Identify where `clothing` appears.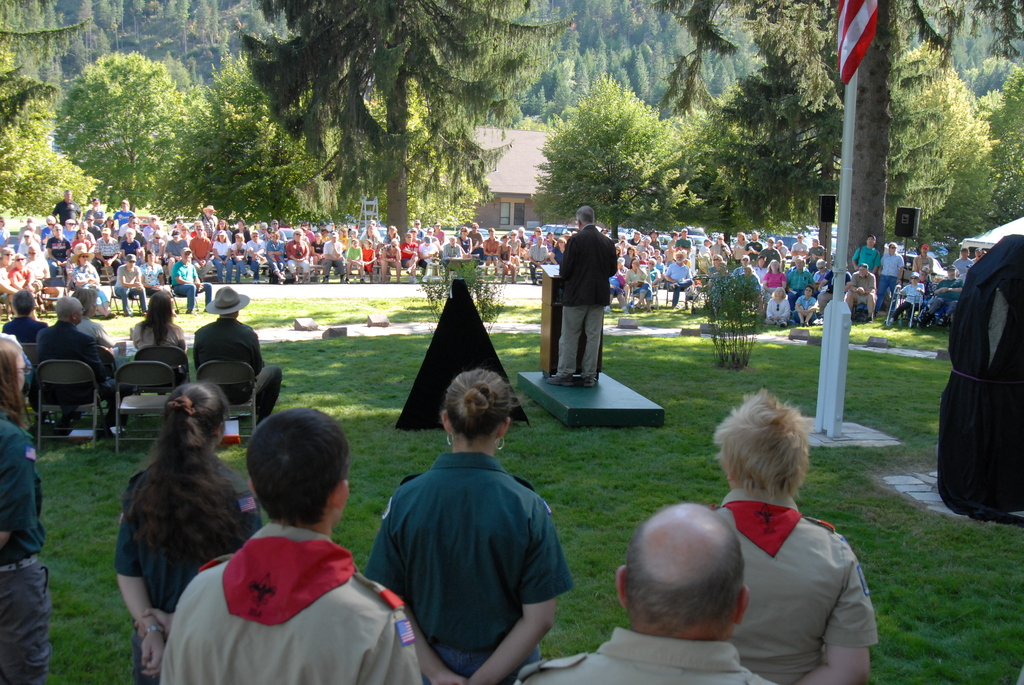
Appears at [1, 331, 36, 374].
